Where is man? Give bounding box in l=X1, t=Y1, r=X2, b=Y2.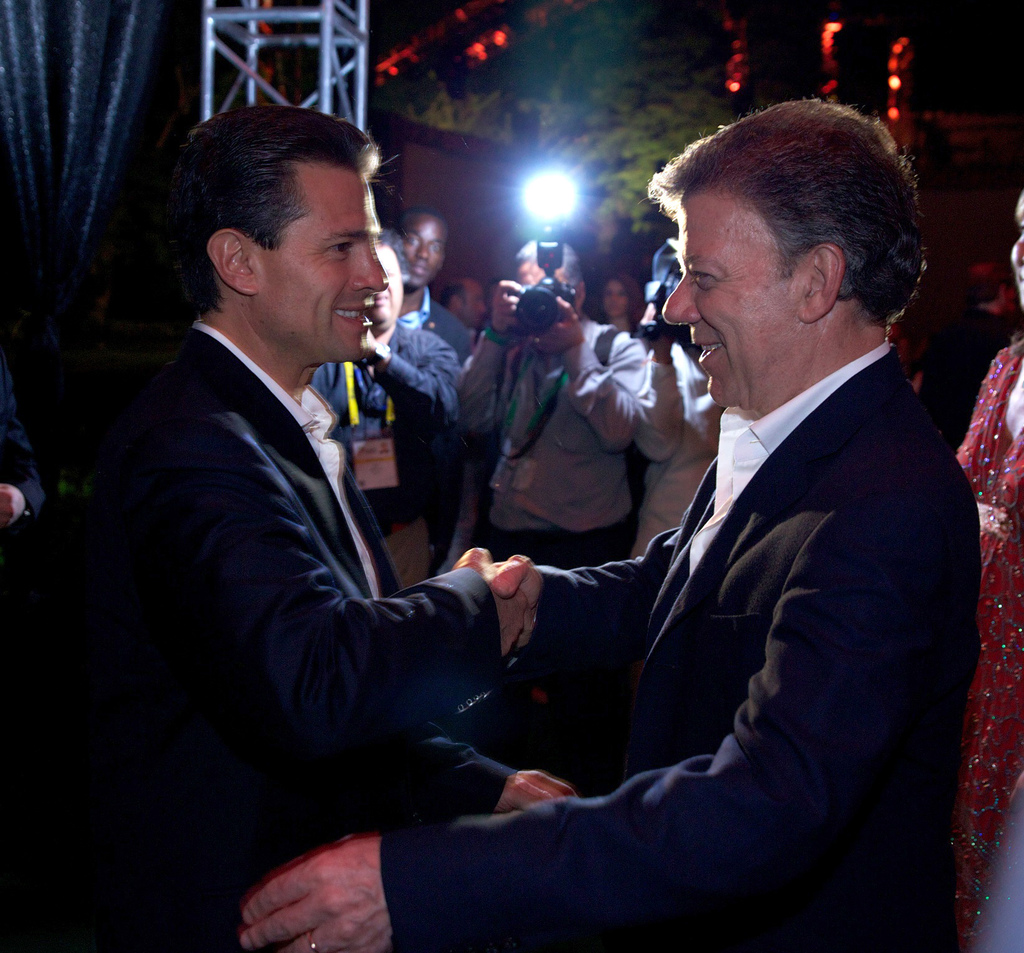
l=320, t=136, r=976, b=925.
